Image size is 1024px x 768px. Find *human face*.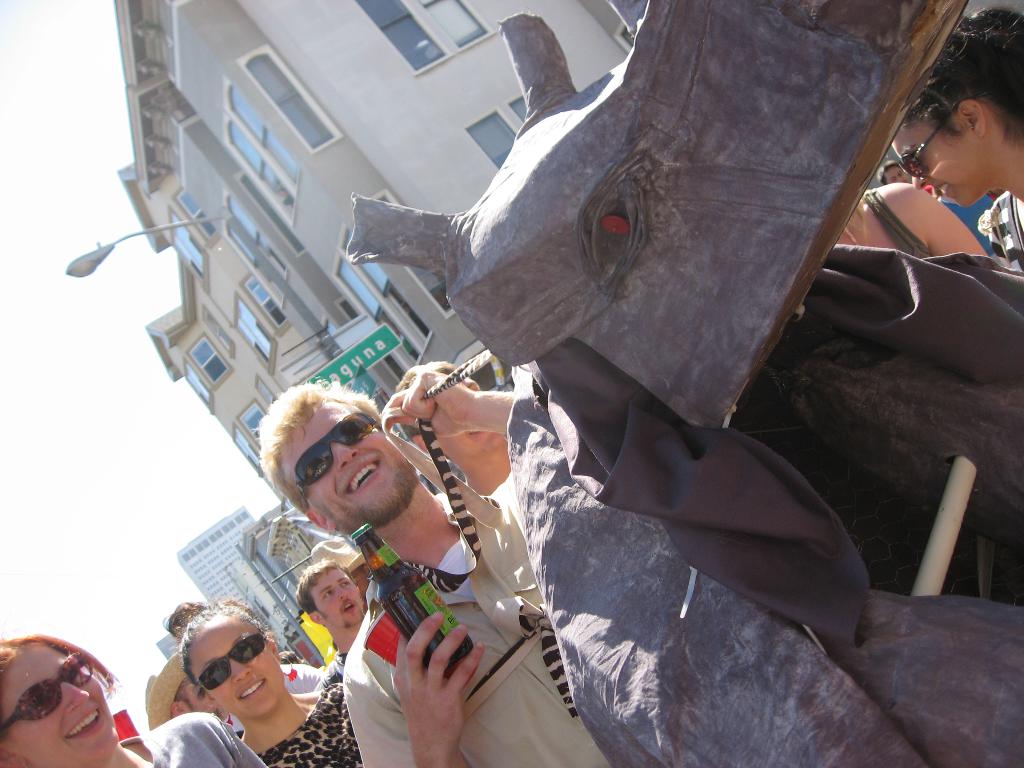
x1=2 y1=638 x2=120 y2=767.
